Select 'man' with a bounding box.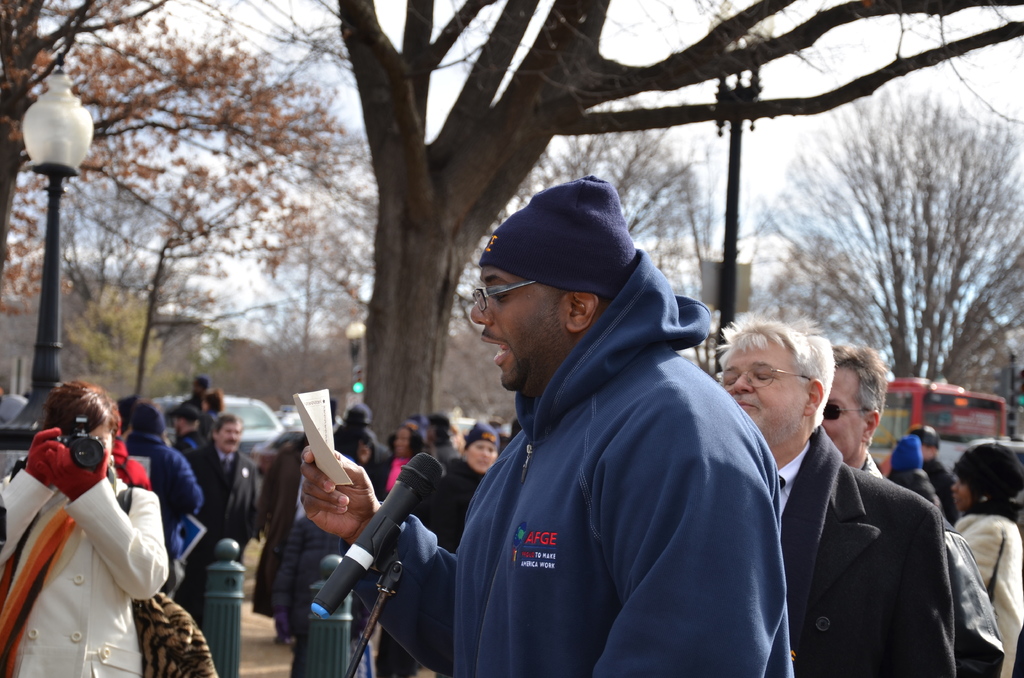
<box>817,339,1007,677</box>.
